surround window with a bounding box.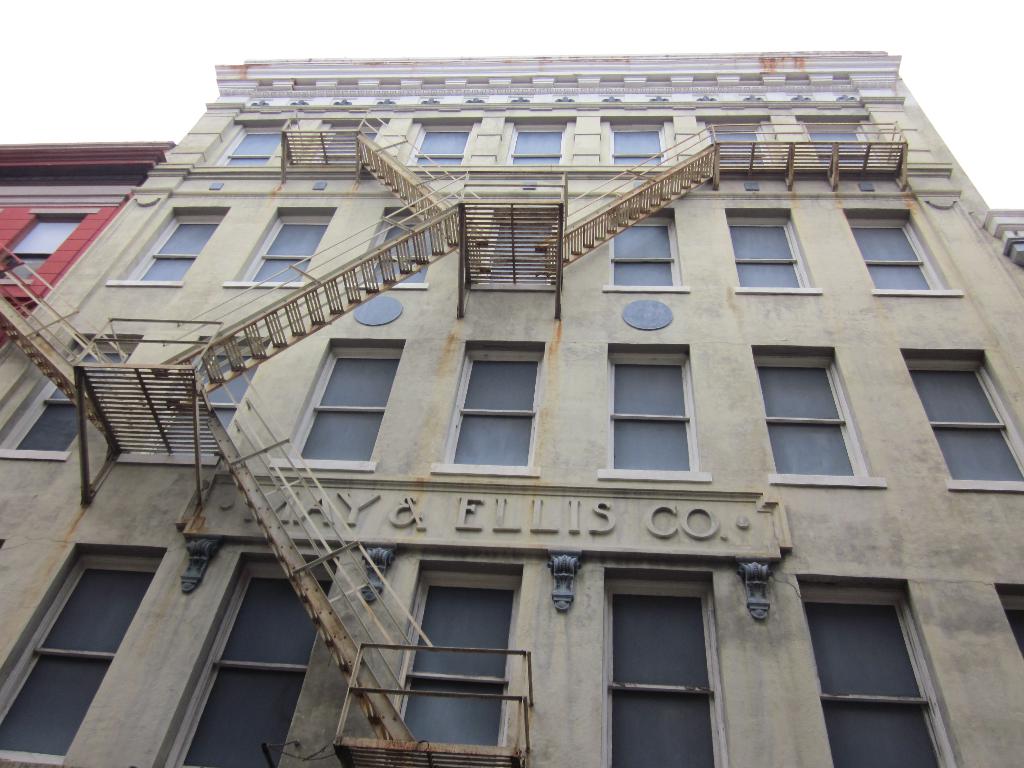
crop(510, 124, 572, 165).
